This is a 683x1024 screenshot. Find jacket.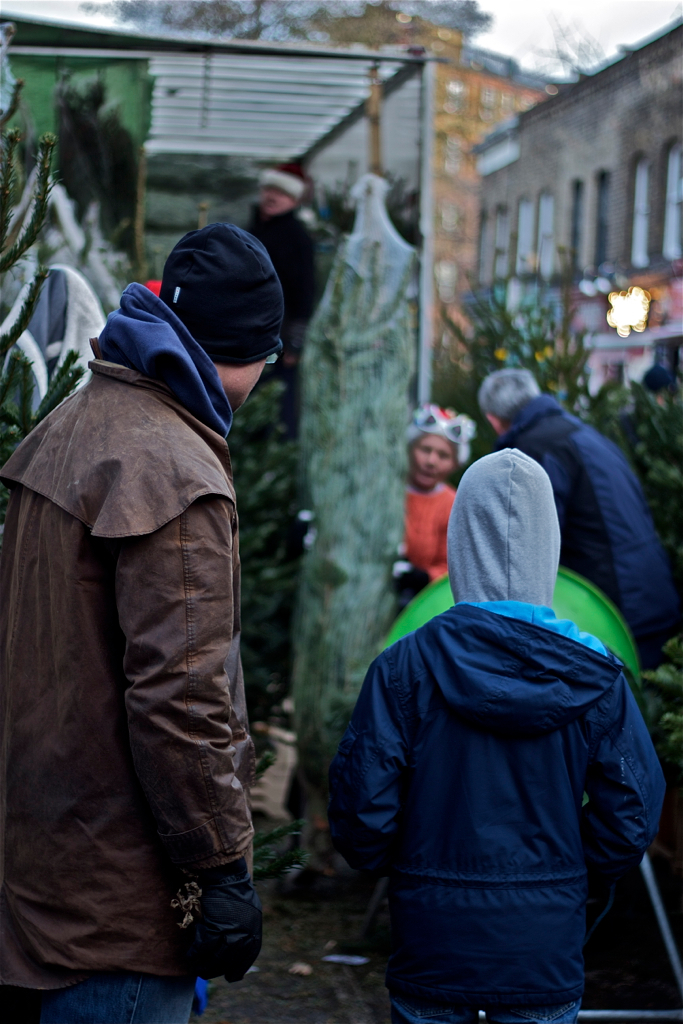
Bounding box: <box>486,391,671,676</box>.
